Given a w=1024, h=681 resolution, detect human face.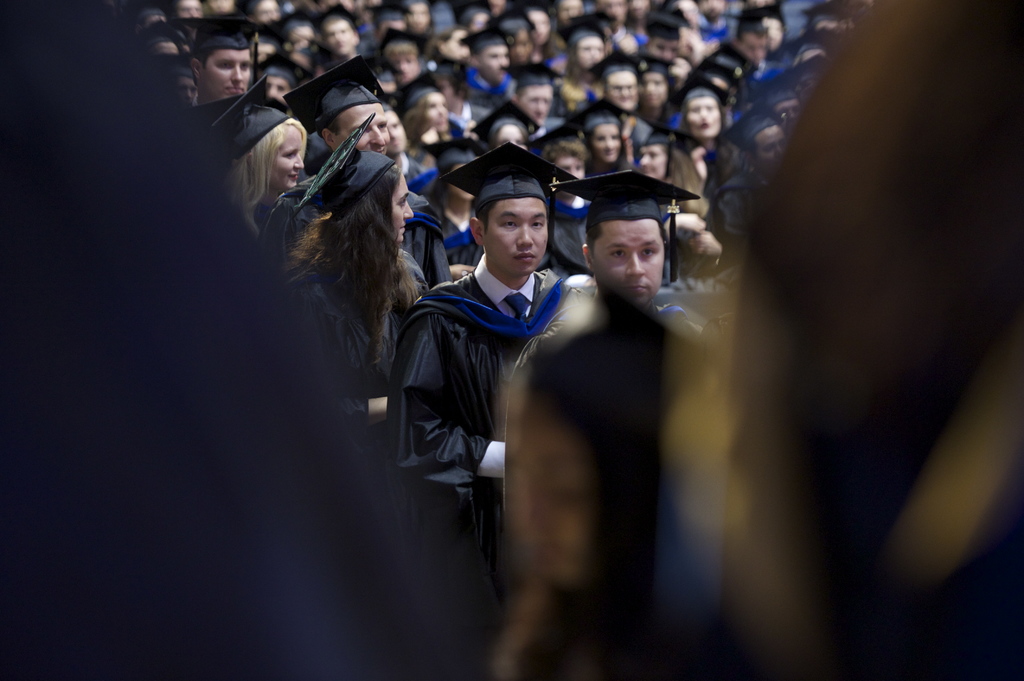
(left=593, top=213, right=674, bottom=296).
